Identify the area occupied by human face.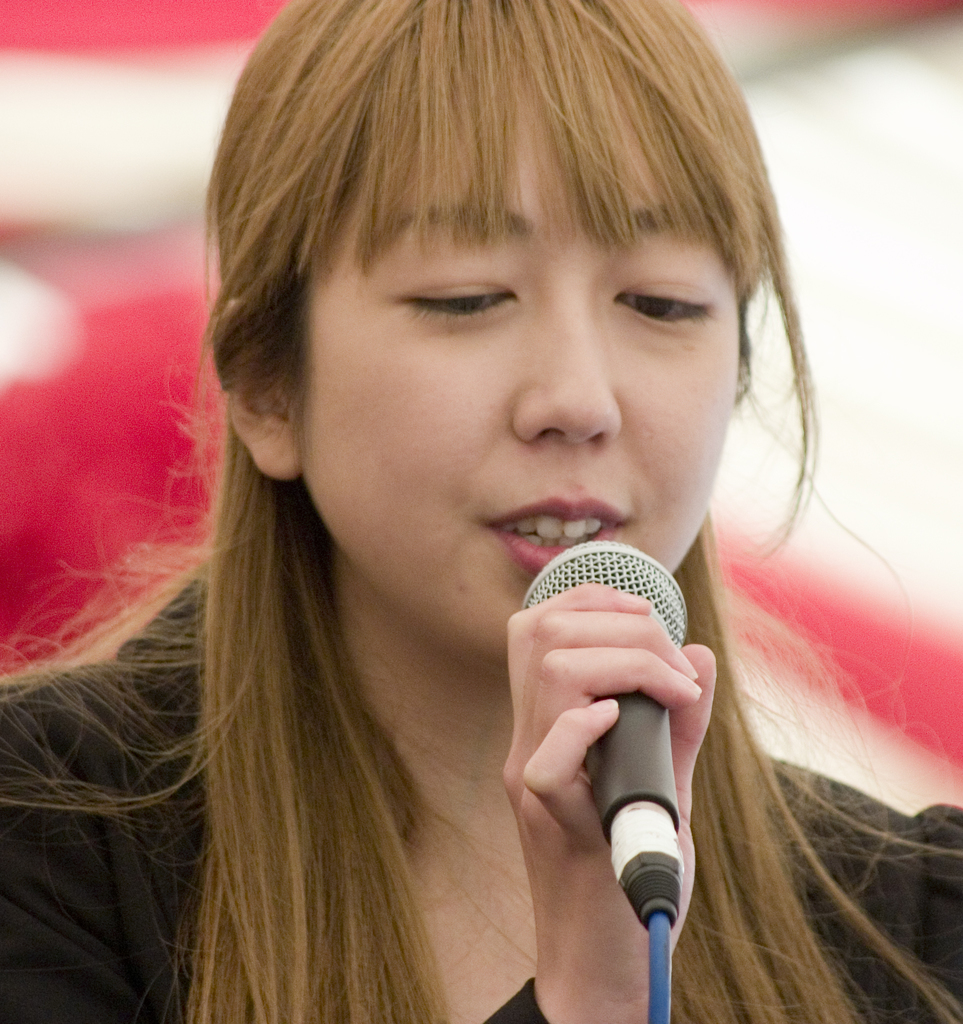
Area: [x1=309, y1=95, x2=747, y2=646].
